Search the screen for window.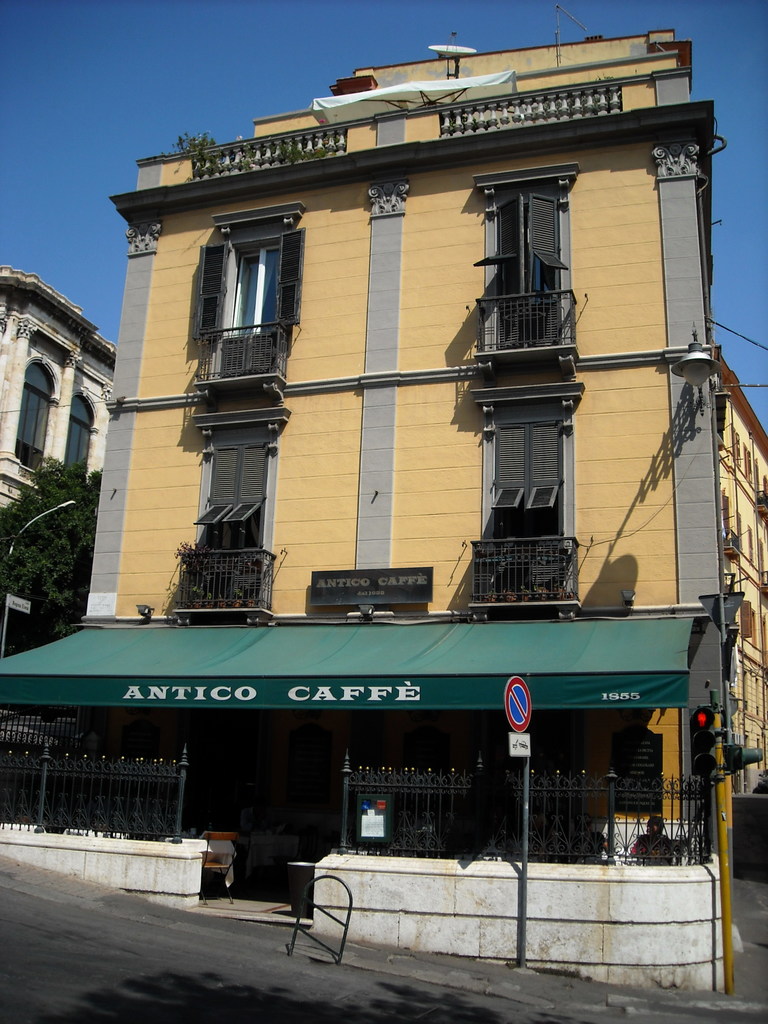
Found at [x1=191, y1=410, x2=262, y2=602].
